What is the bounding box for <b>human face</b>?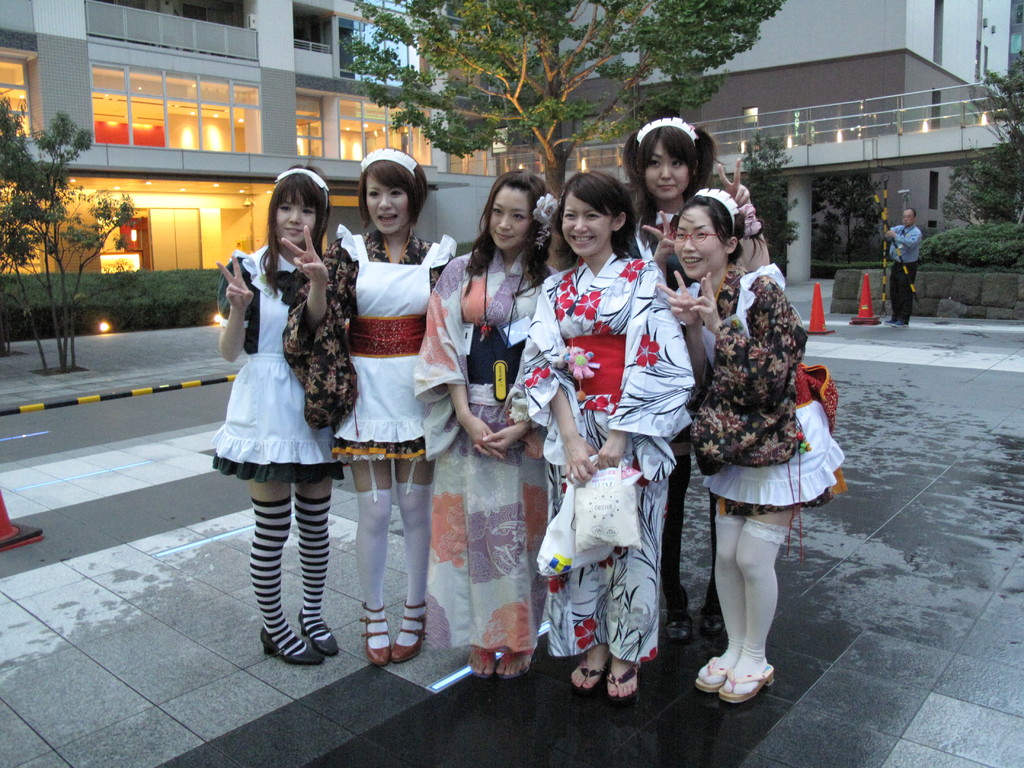
BBox(646, 134, 691, 204).
